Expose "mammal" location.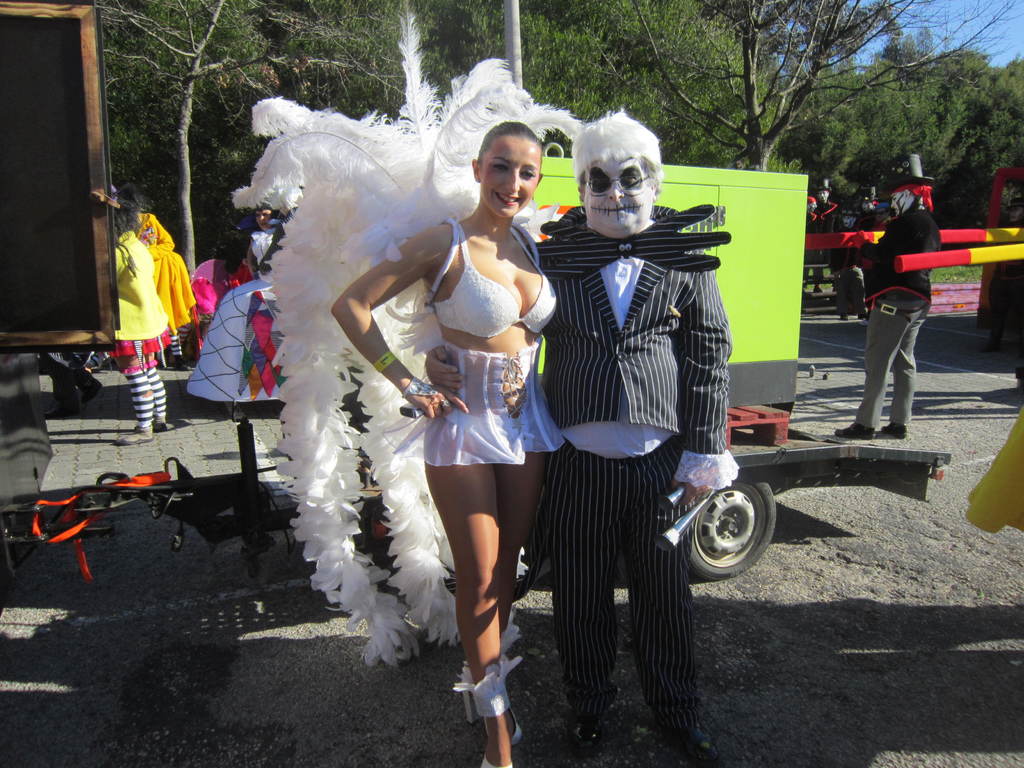
Exposed at [801,199,846,301].
